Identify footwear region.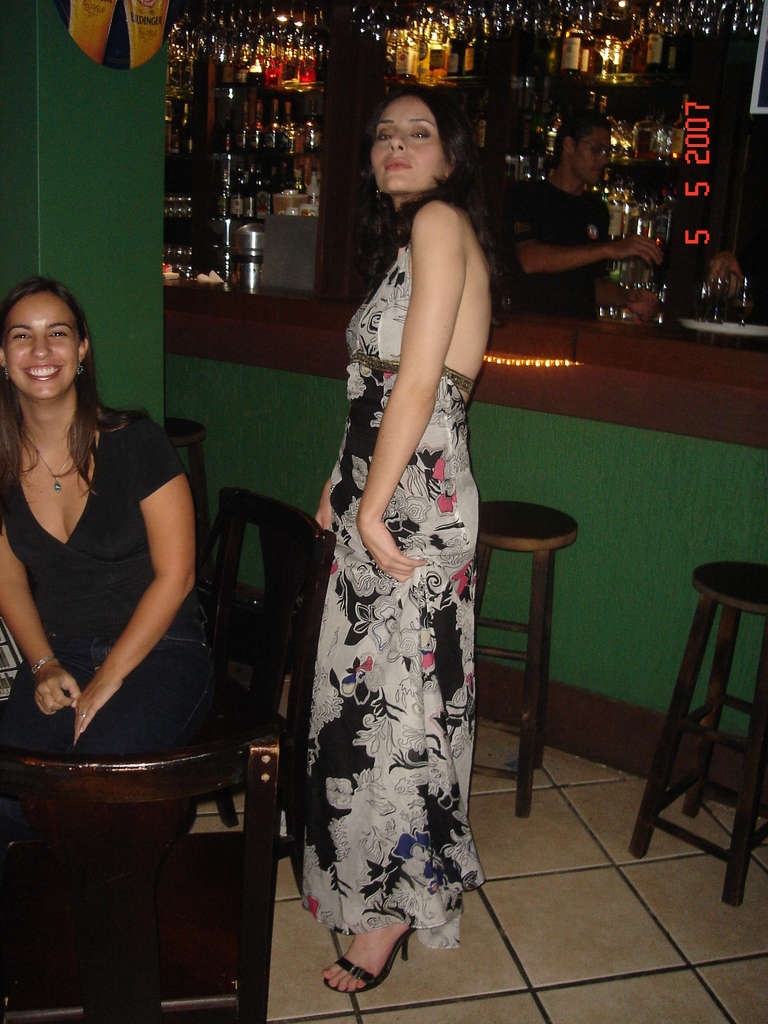
Region: BBox(320, 933, 420, 999).
